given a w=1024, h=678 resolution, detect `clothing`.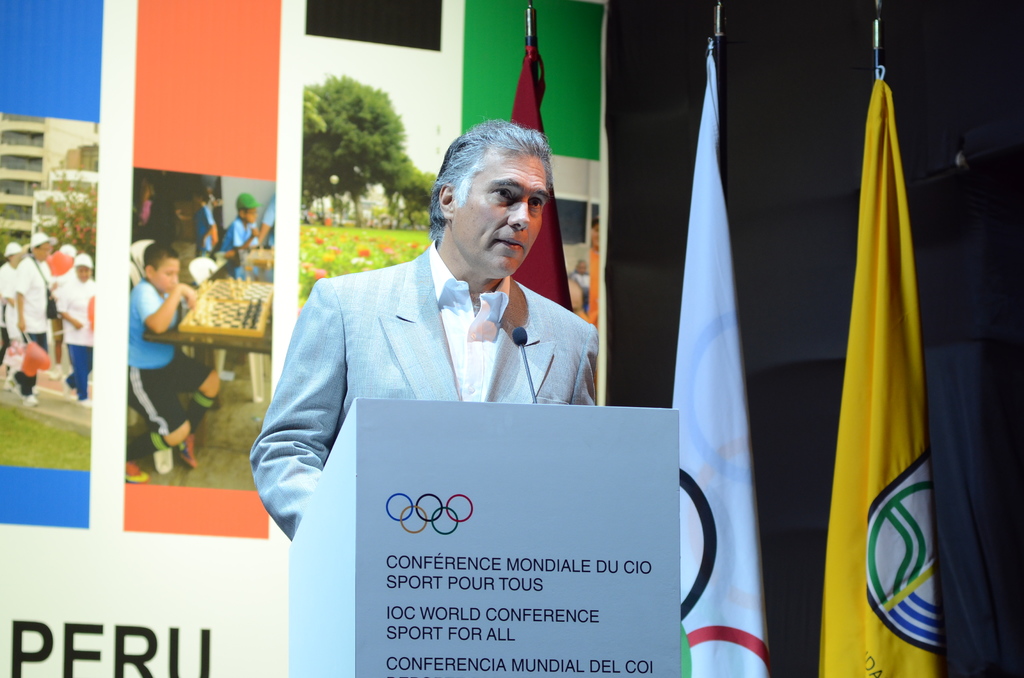
bbox=[230, 221, 252, 278].
